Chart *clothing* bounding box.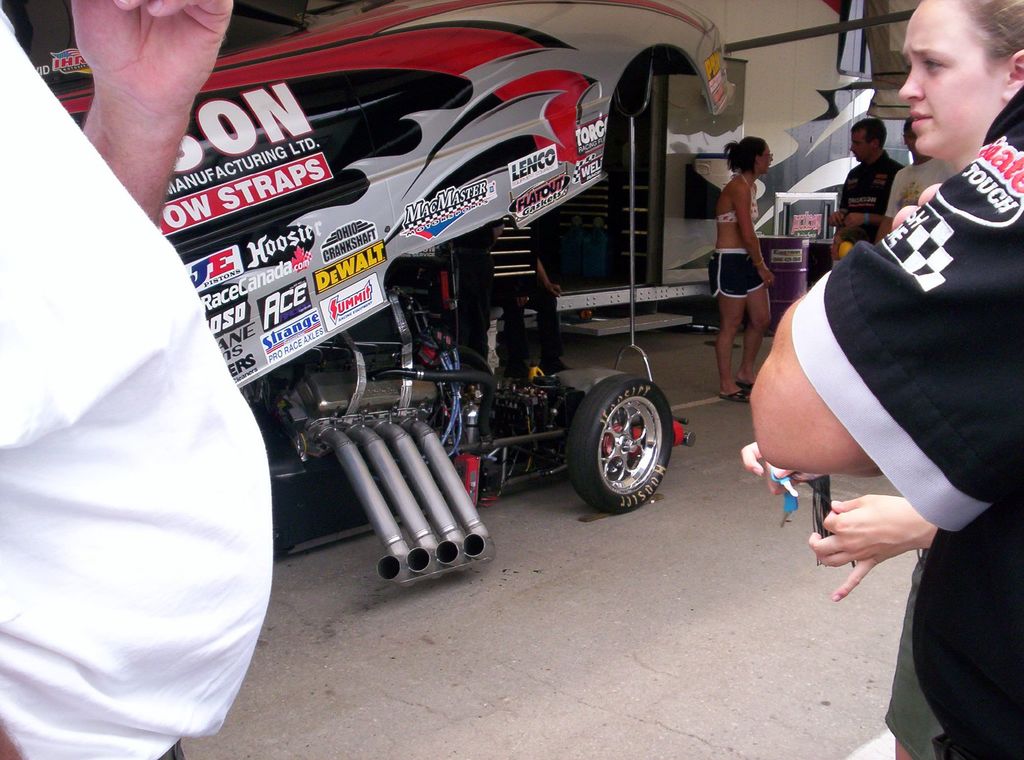
Charted: (x1=826, y1=154, x2=906, y2=257).
